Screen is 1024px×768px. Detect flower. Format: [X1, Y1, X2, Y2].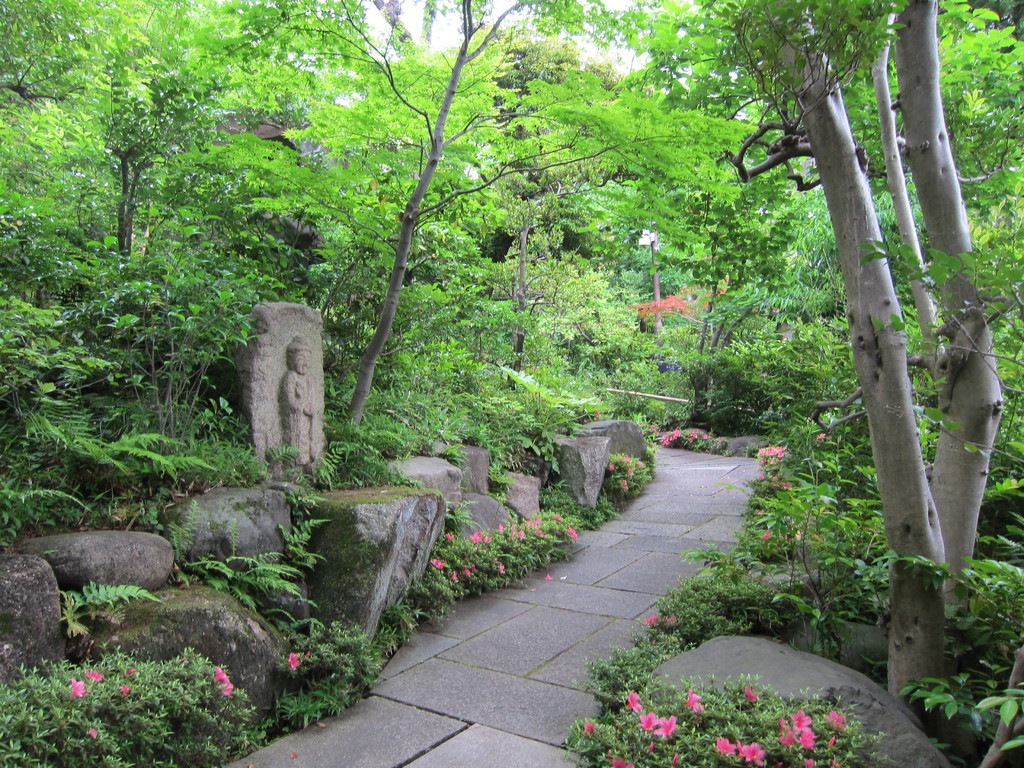
[212, 666, 227, 685].
